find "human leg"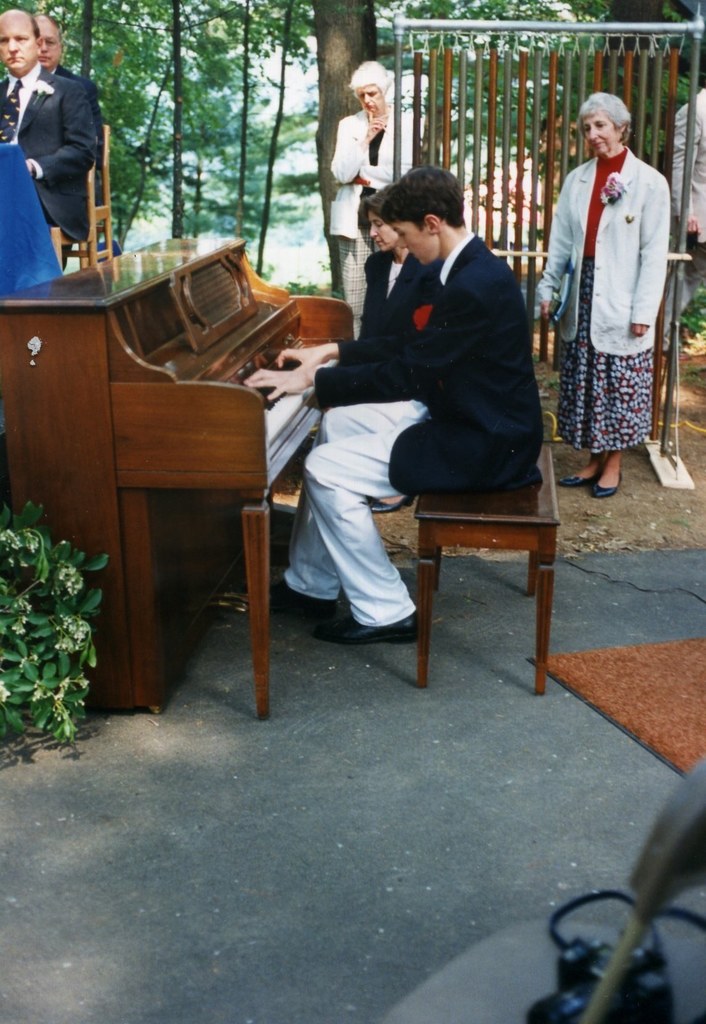
select_region(328, 188, 376, 337)
